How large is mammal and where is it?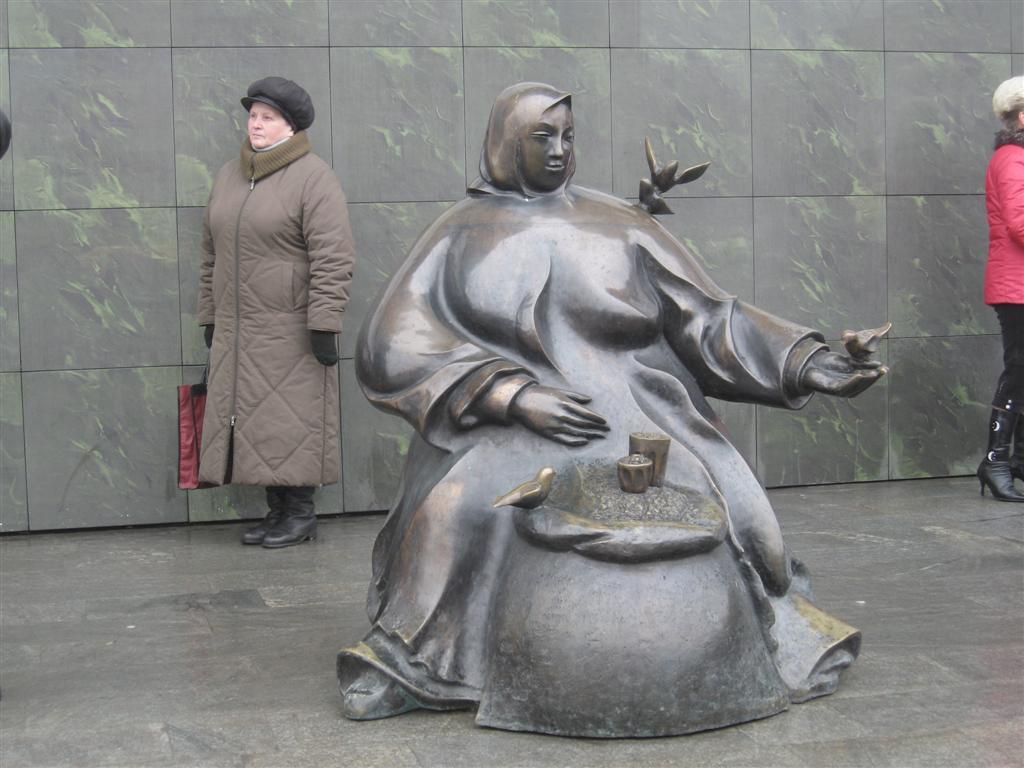
Bounding box: pyautogui.locateOnScreen(336, 85, 891, 717).
